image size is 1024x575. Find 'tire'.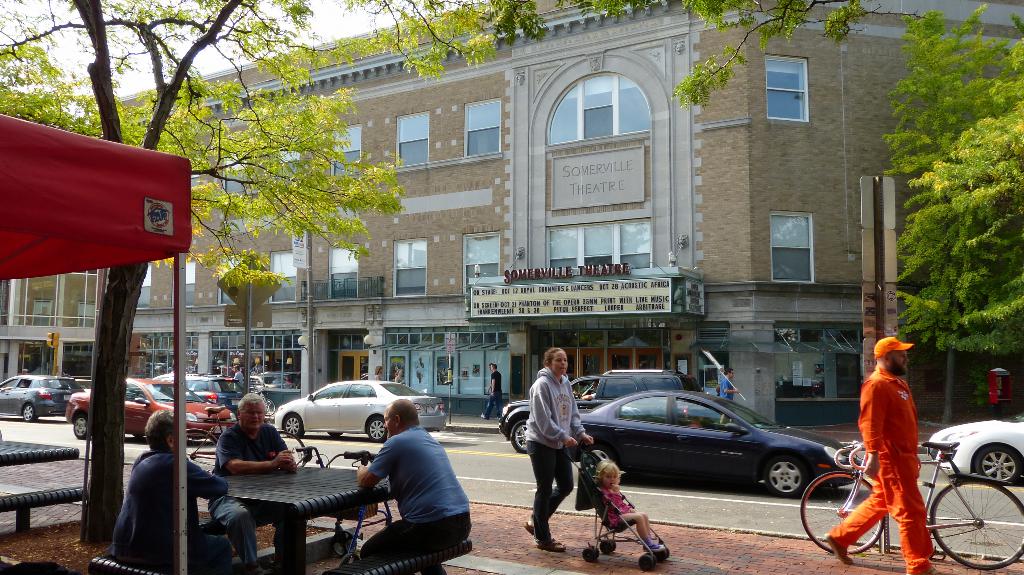
bbox=(184, 430, 218, 473).
